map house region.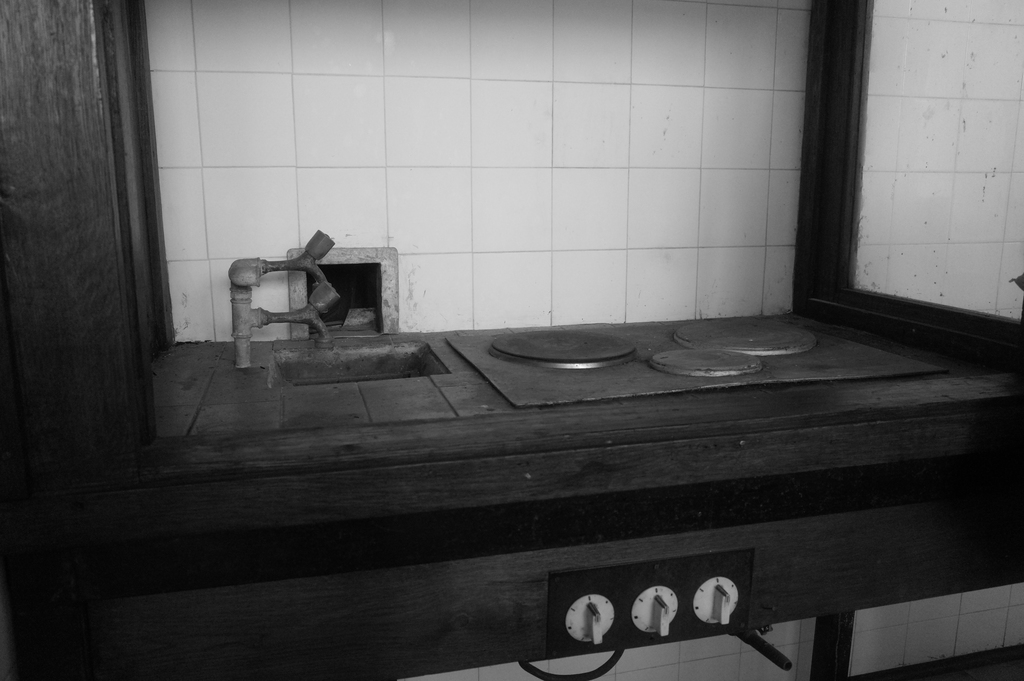
Mapped to pyautogui.locateOnScreen(0, 0, 1021, 680).
